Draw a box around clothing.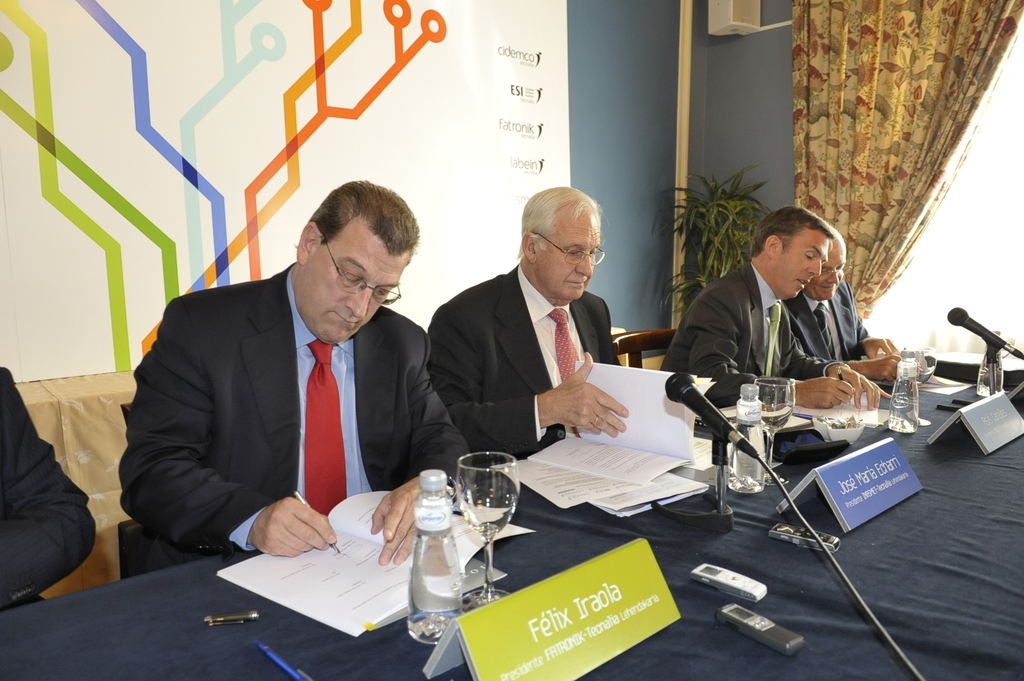
BBox(786, 280, 874, 361).
